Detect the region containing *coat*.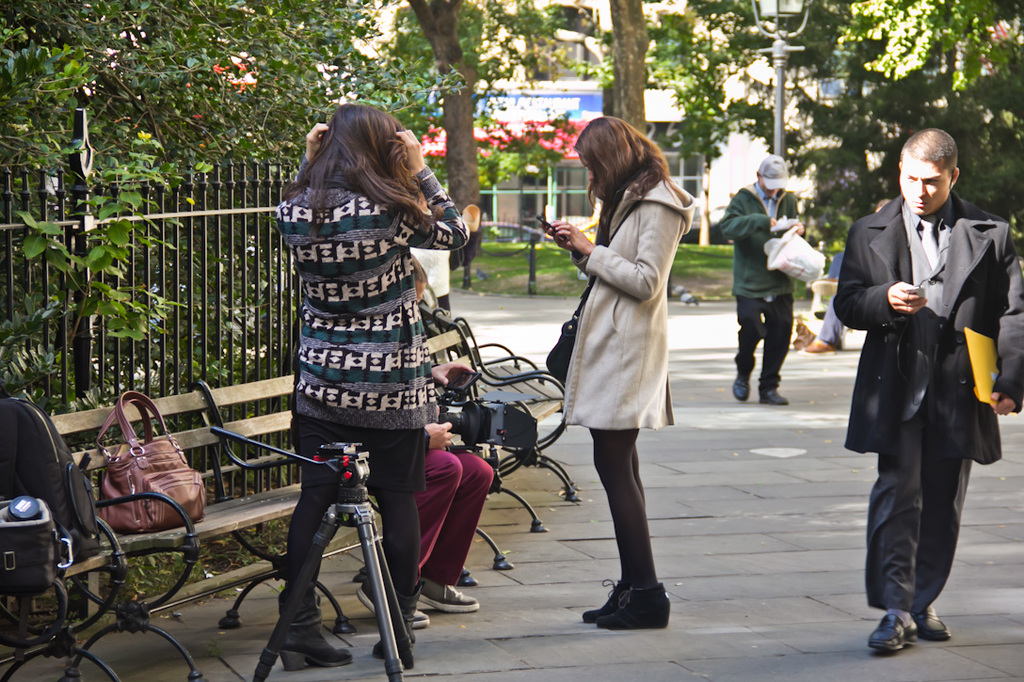
detection(829, 186, 1022, 454).
